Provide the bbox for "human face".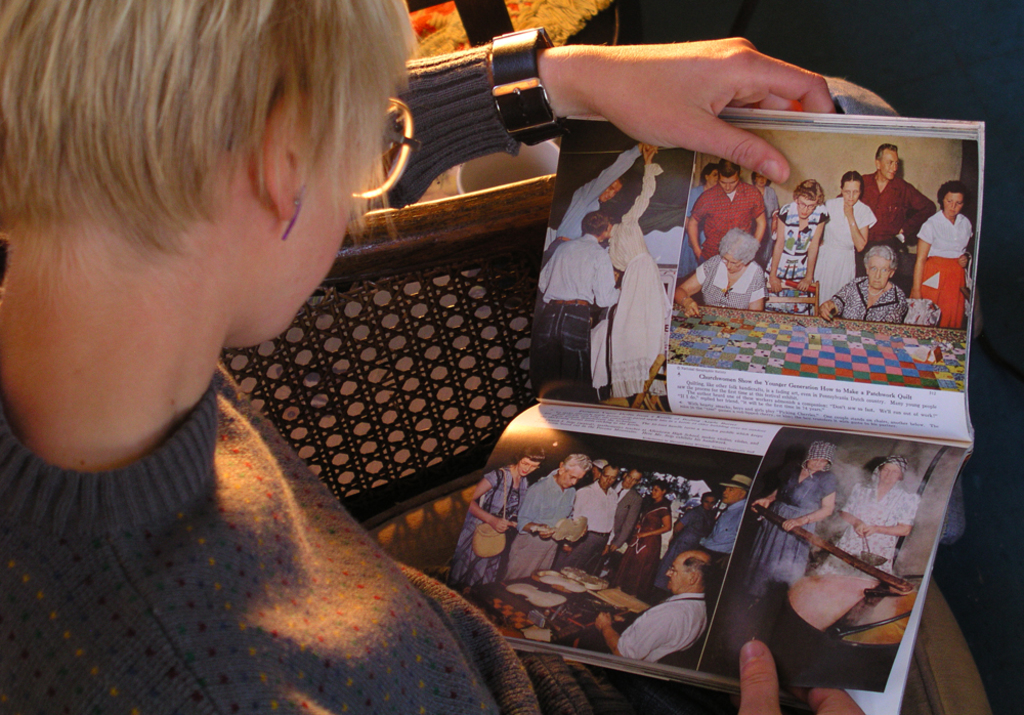
(x1=520, y1=460, x2=538, y2=478).
